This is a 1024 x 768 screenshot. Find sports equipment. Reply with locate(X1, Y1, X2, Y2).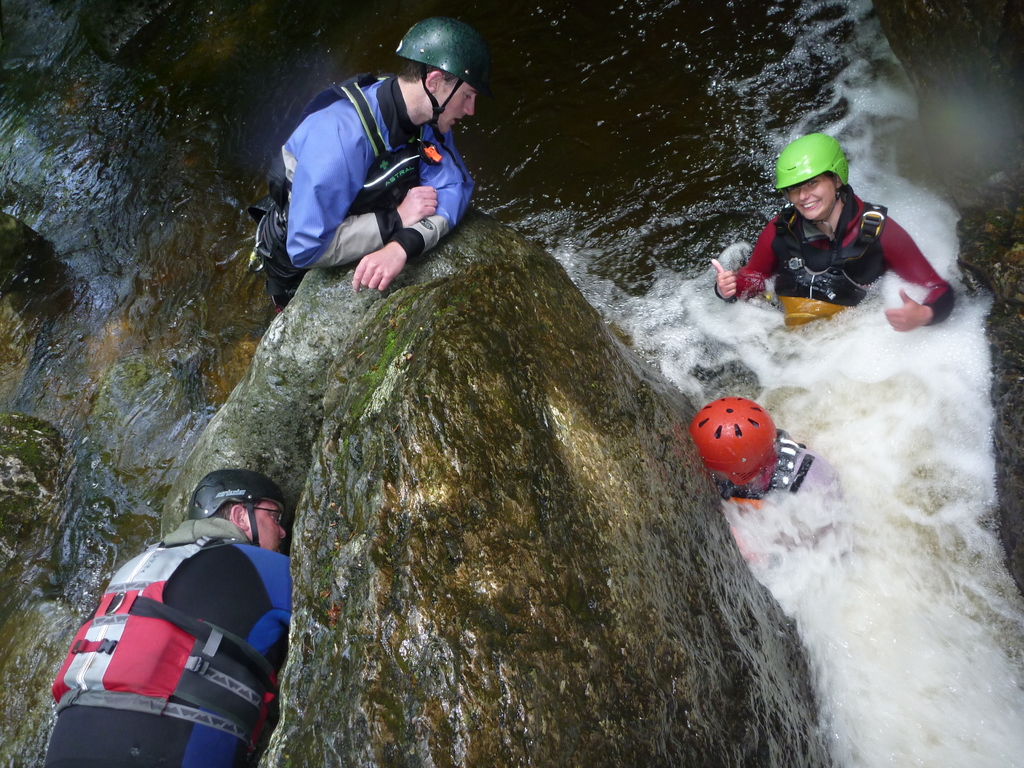
locate(770, 196, 908, 340).
